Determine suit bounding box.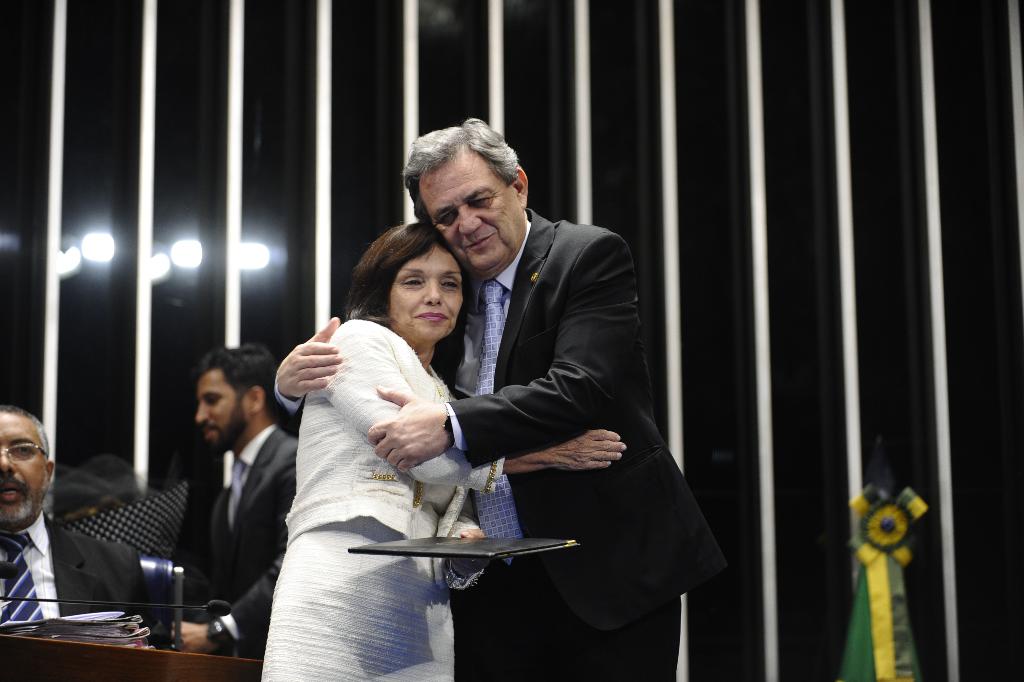
Determined: {"x1": 169, "y1": 422, "x2": 300, "y2": 656}.
